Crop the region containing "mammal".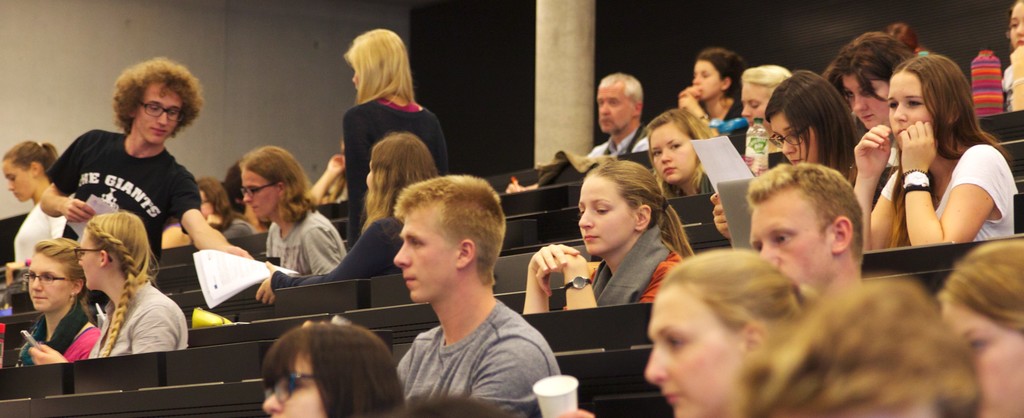
Crop region: box(261, 323, 410, 417).
